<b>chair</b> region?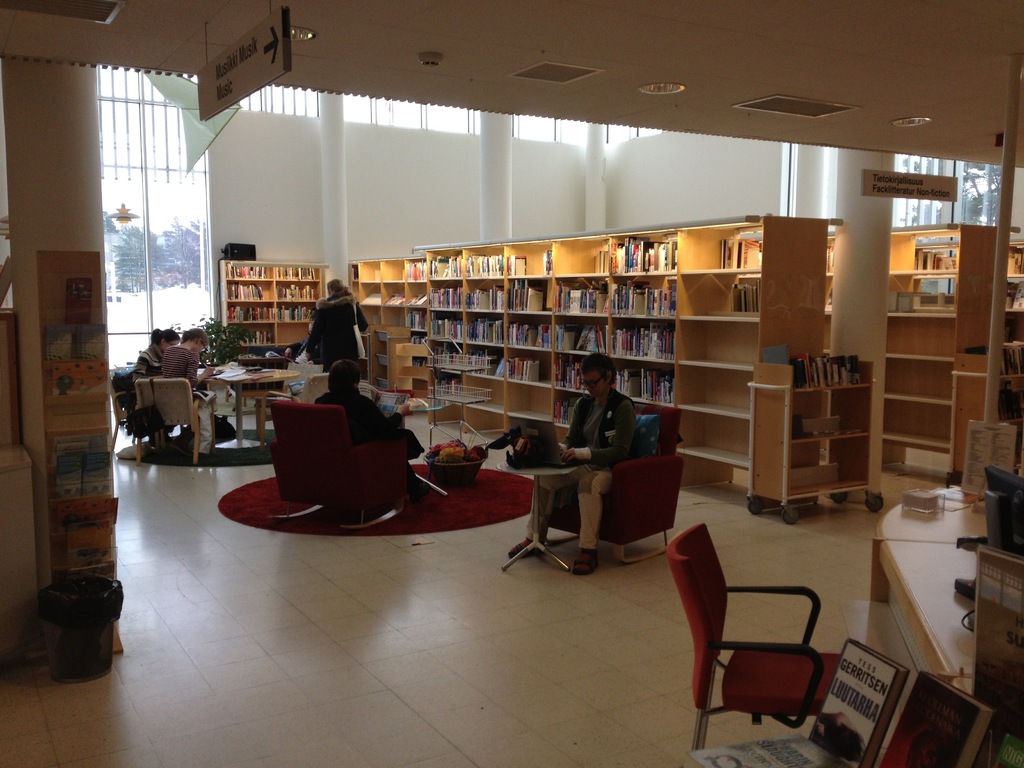
Rect(543, 408, 686, 563)
